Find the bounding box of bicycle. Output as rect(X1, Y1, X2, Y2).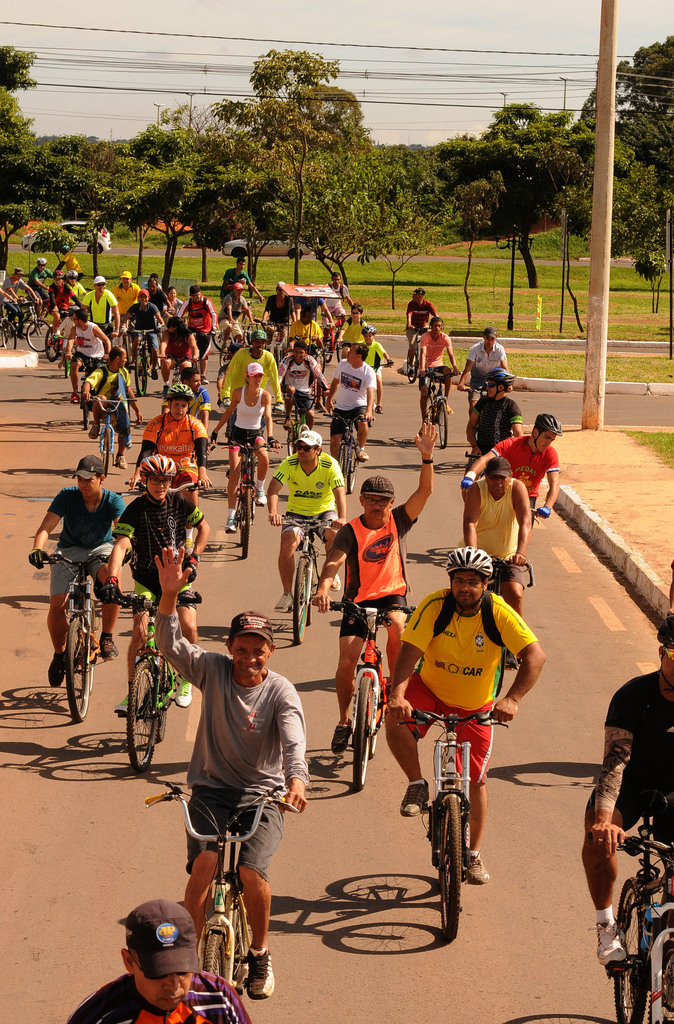
rect(427, 371, 461, 449).
